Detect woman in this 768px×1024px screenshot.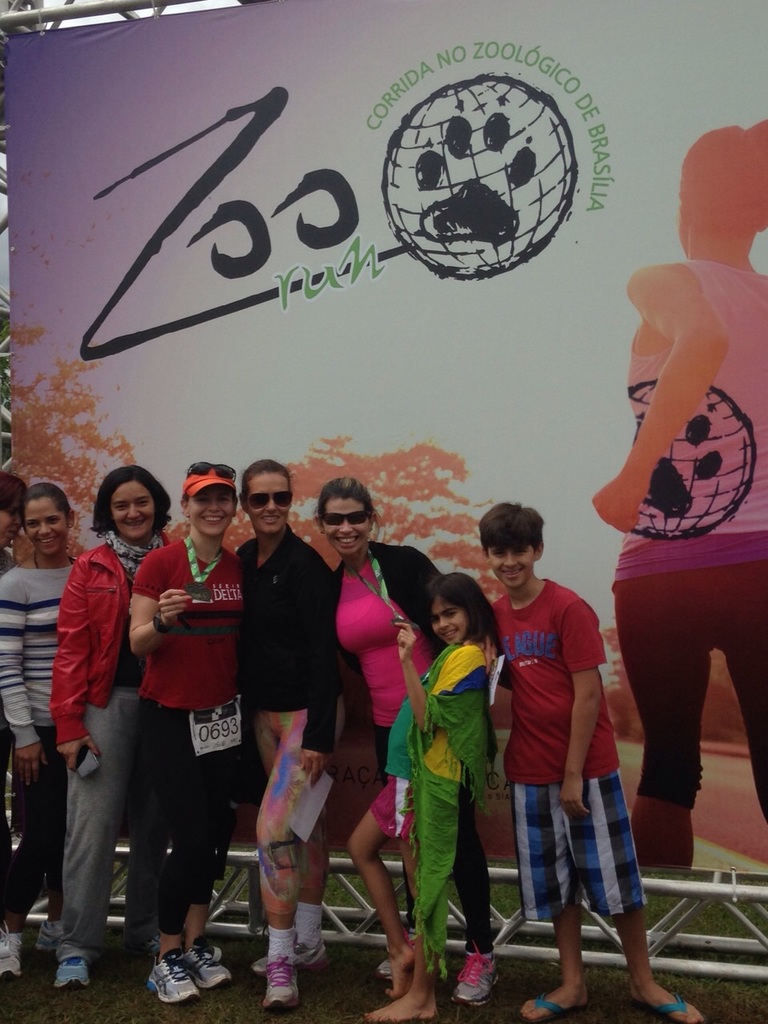
Detection: (50,464,188,992).
